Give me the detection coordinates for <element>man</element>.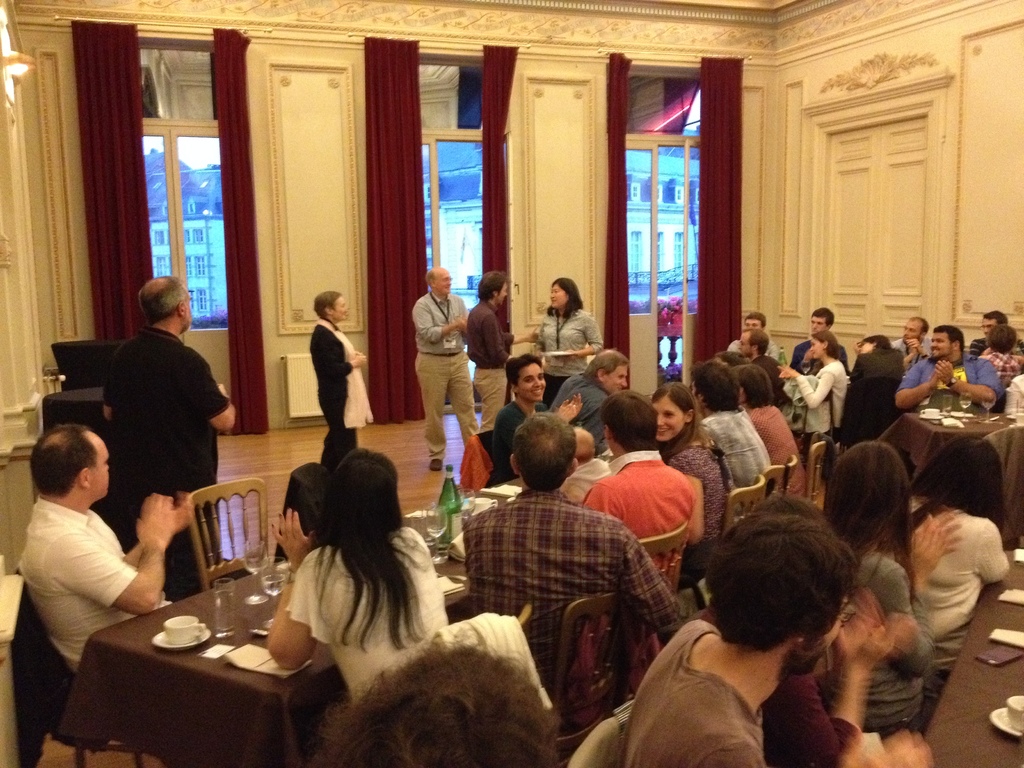
{"left": 792, "top": 307, "right": 852, "bottom": 380}.
